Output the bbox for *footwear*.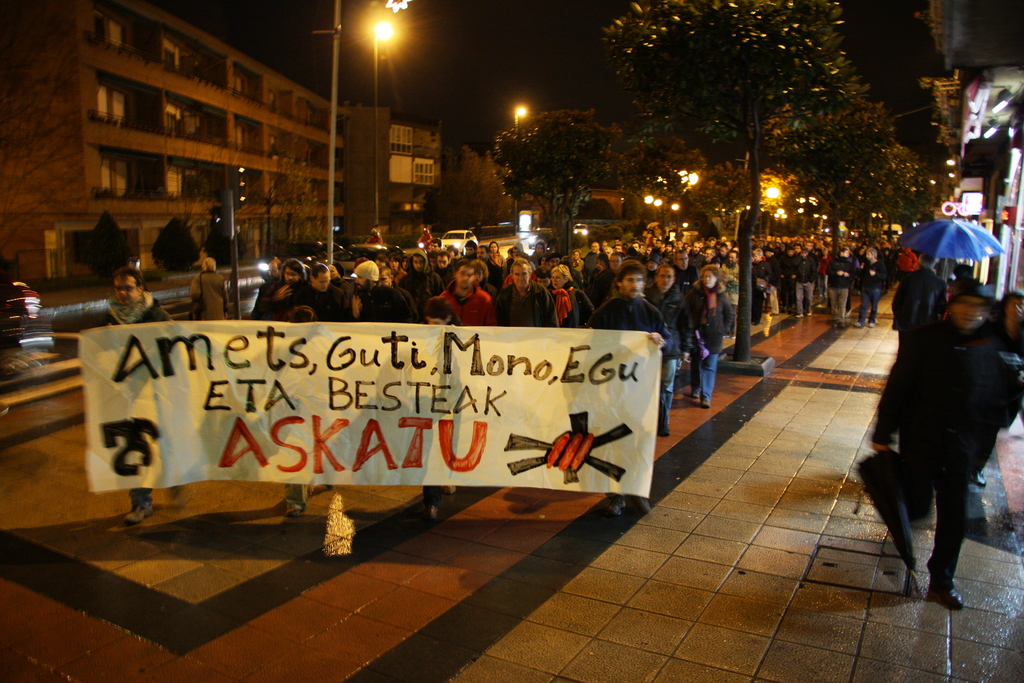
x1=610 y1=497 x2=626 y2=515.
